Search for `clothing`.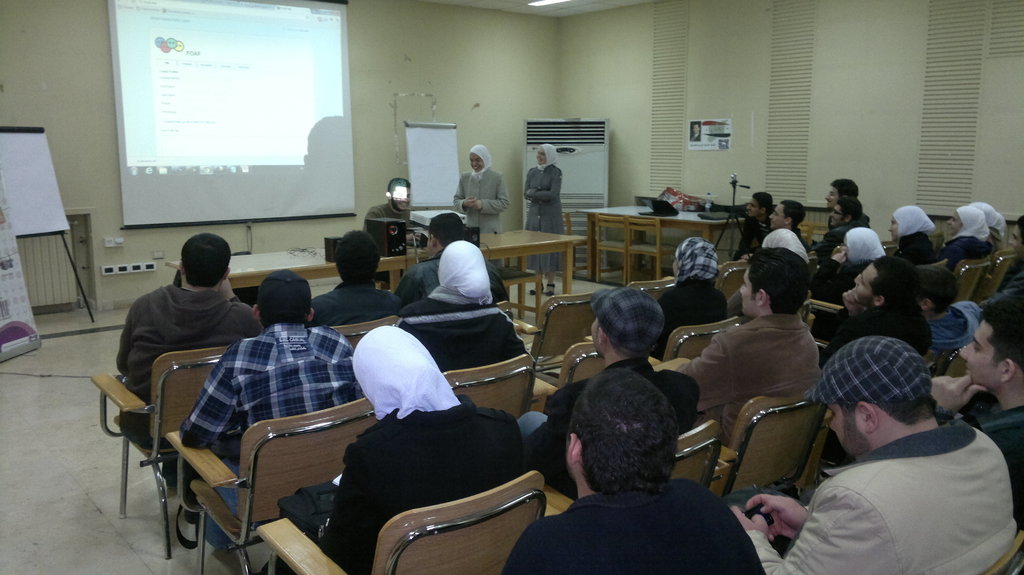
Found at 409:288:536:369.
